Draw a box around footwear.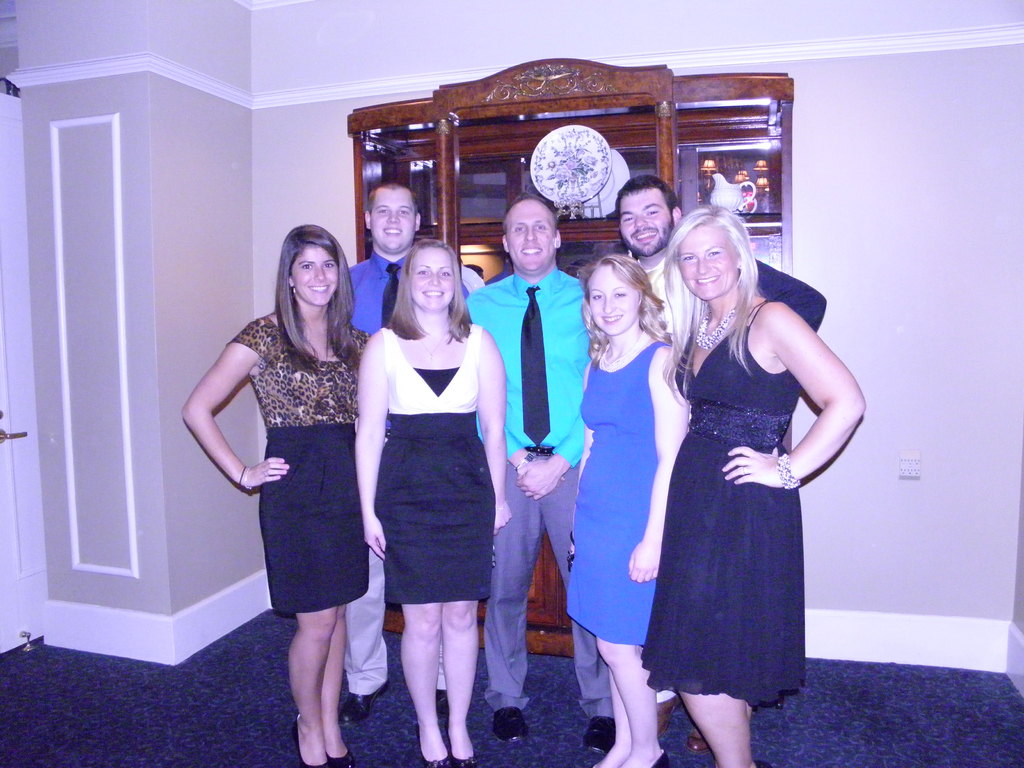
<box>435,688,452,724</box>.
